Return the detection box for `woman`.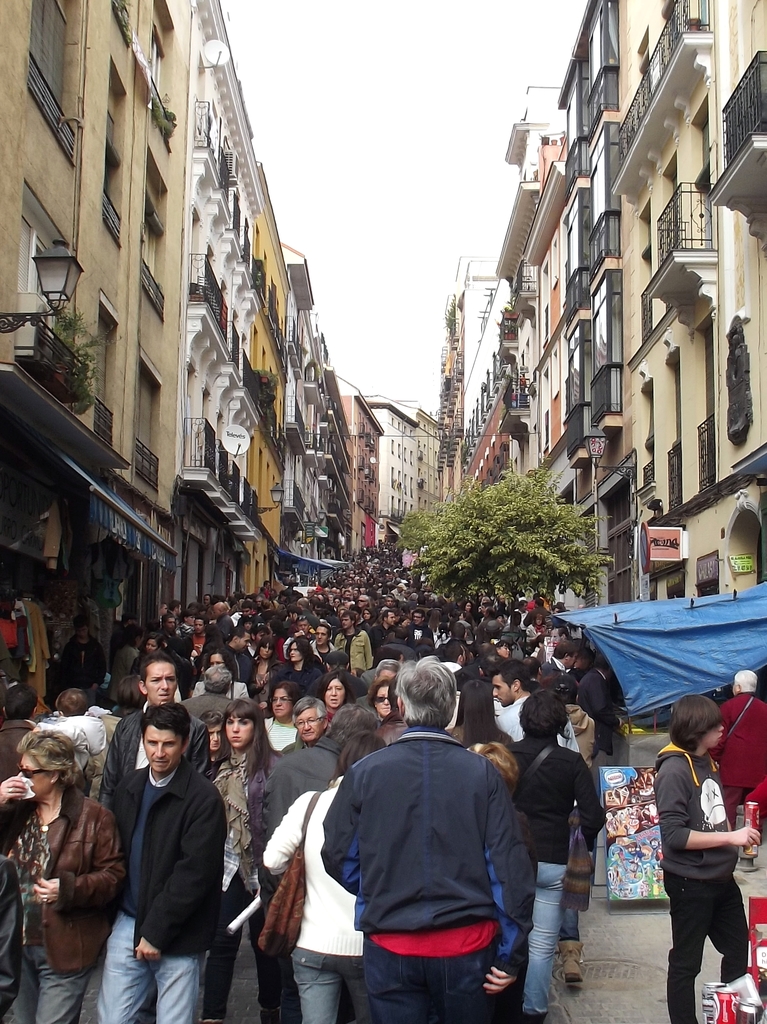
bbox(487, 691, 595, 1023).
